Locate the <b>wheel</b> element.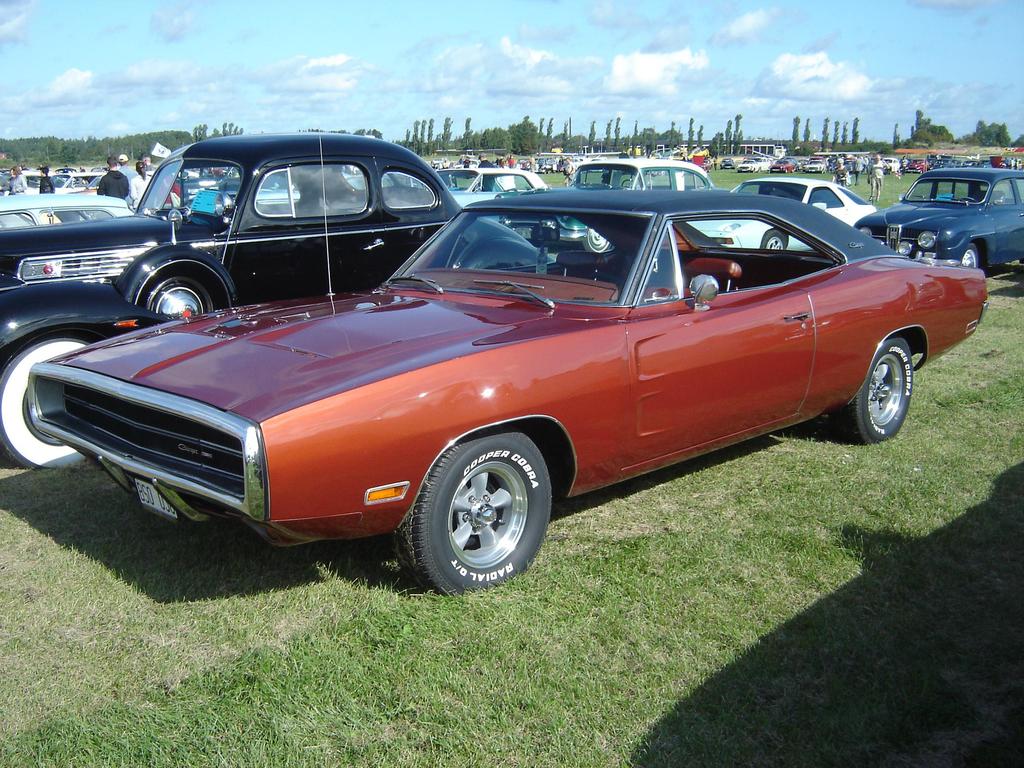
Element bbox: x1=580, y1=227, x2=609, y2=252.
